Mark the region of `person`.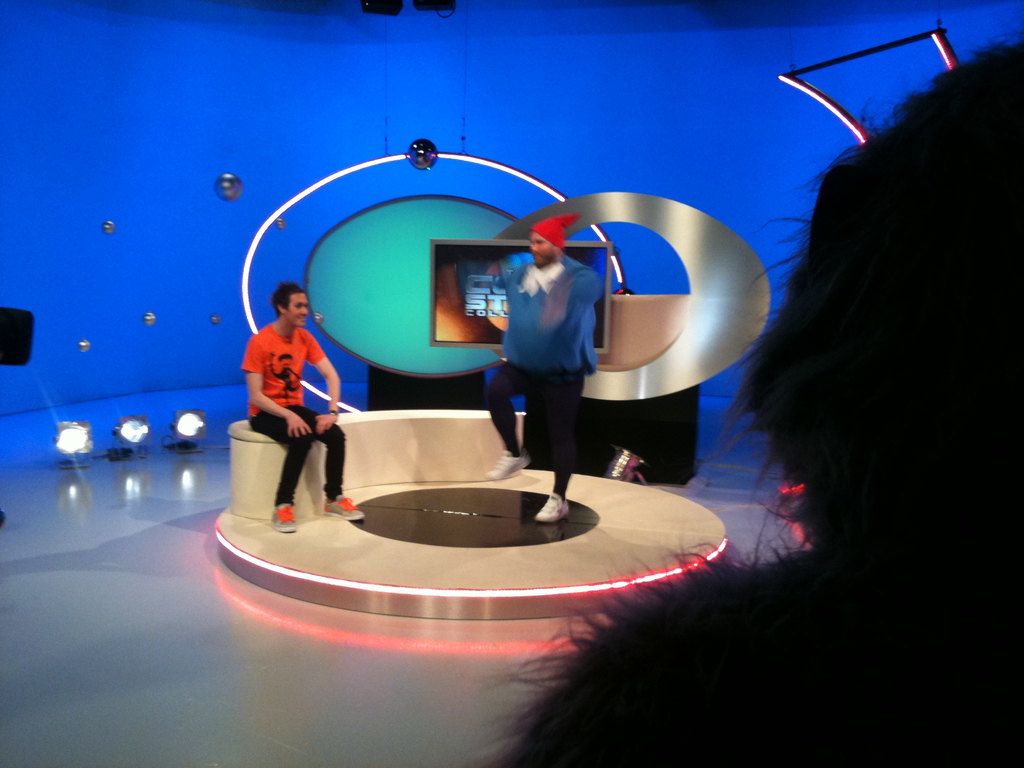
Region: detection(487, 211, 603, 523).
